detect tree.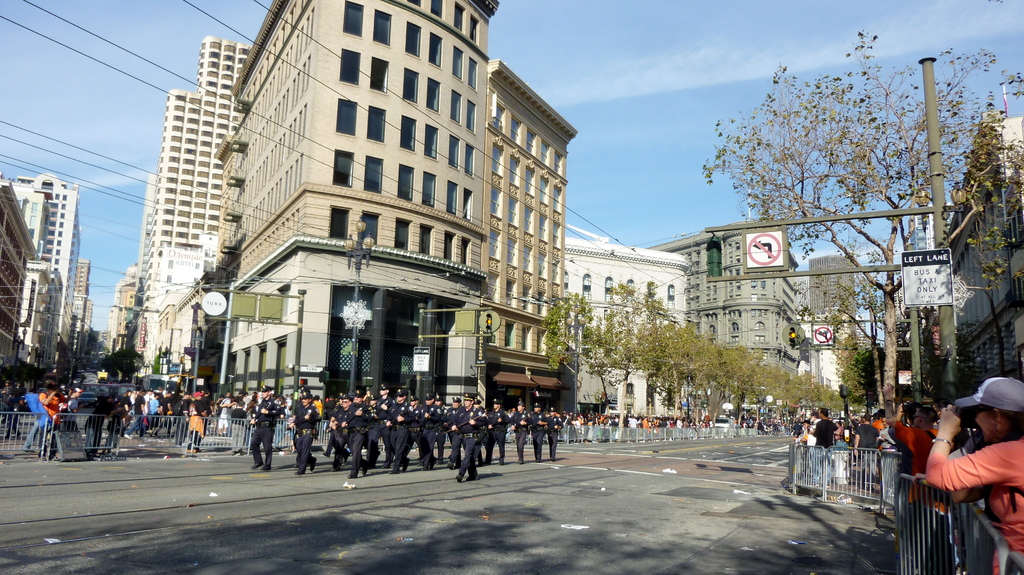
Detected at bbox=[98, 347, 138, 382].
